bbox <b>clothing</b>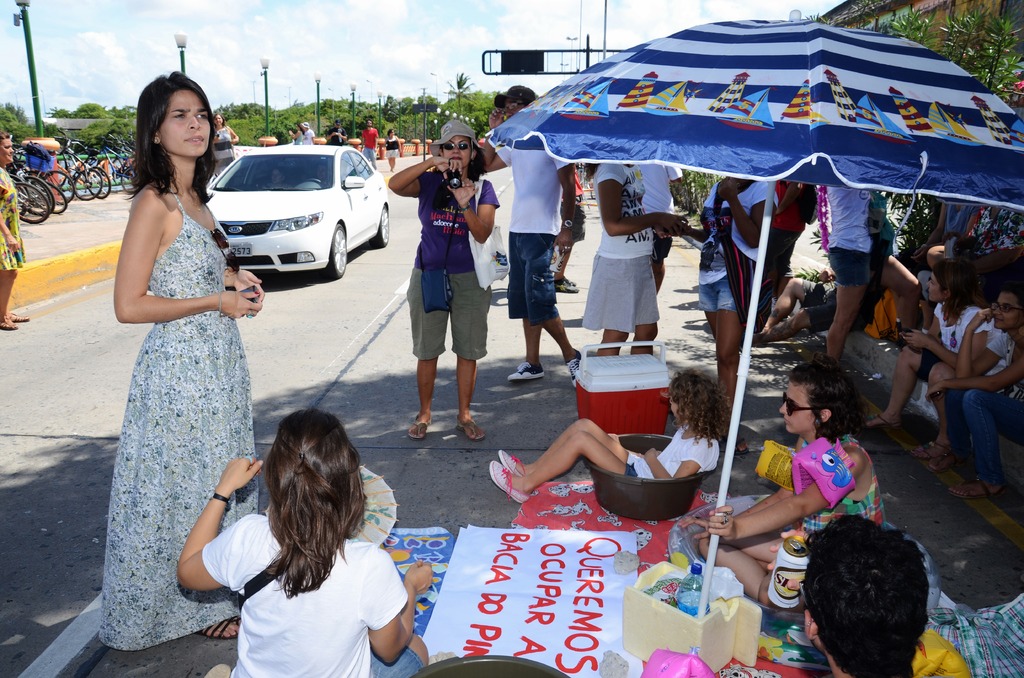
[left=94, top=181, right=262, bottom=656]
